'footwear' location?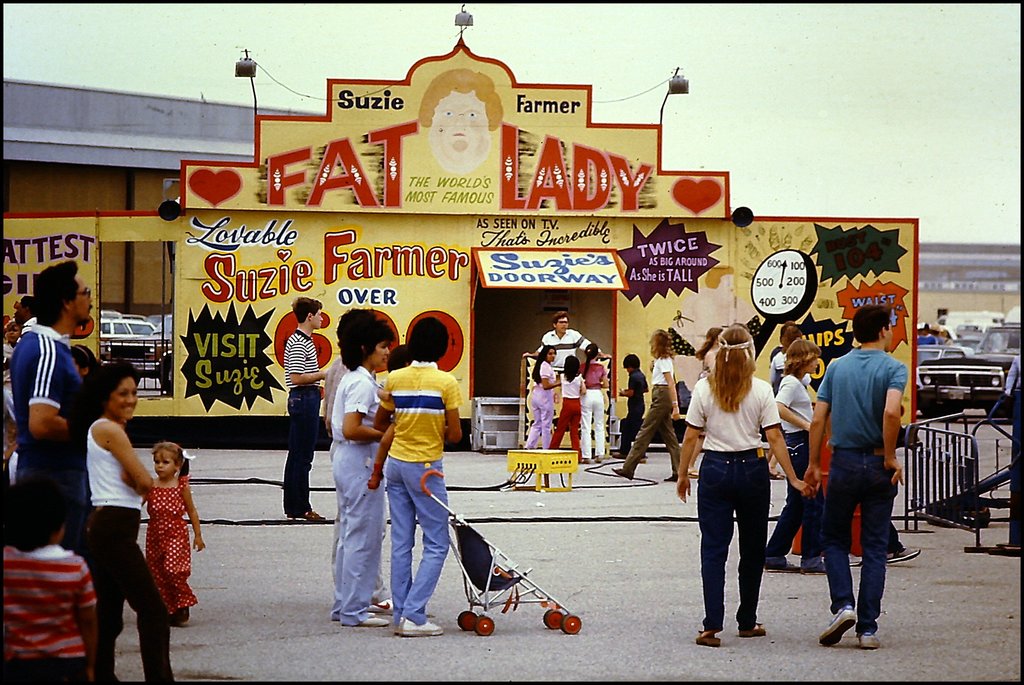
(662, 469, 678, 482)
